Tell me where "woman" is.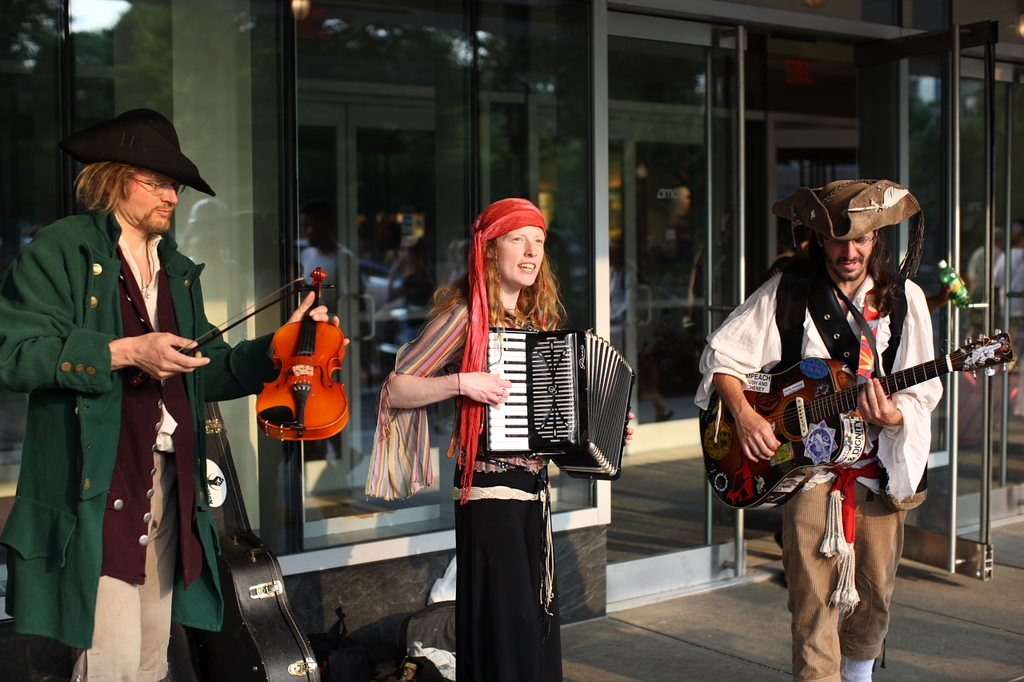
"woman" is at x1=366 y1=195 x2=633 y2=681.
